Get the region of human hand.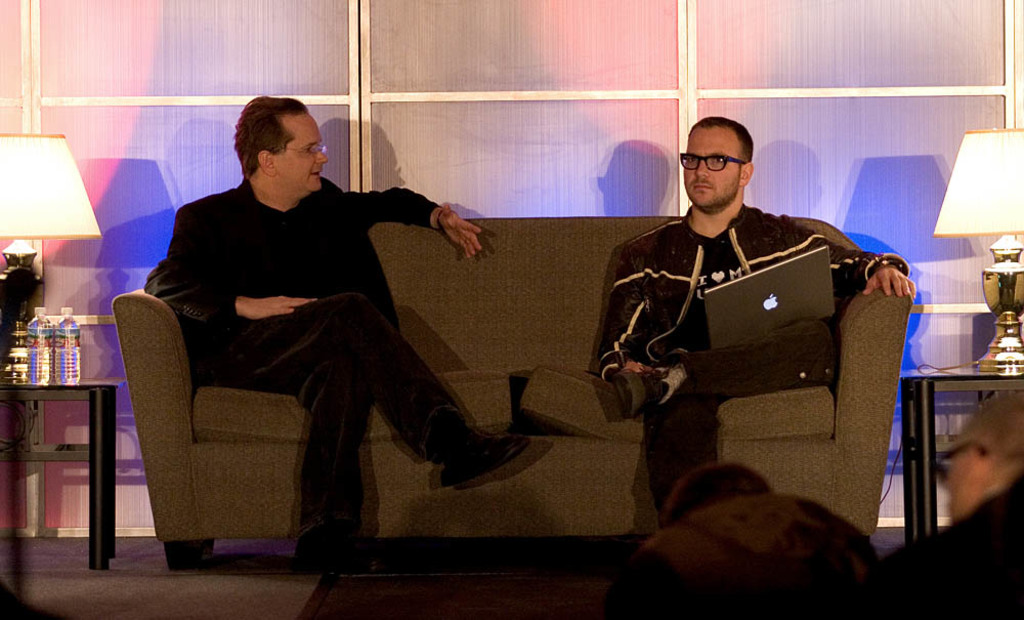
x1=868, y1=253, x2=924, y2=314.
